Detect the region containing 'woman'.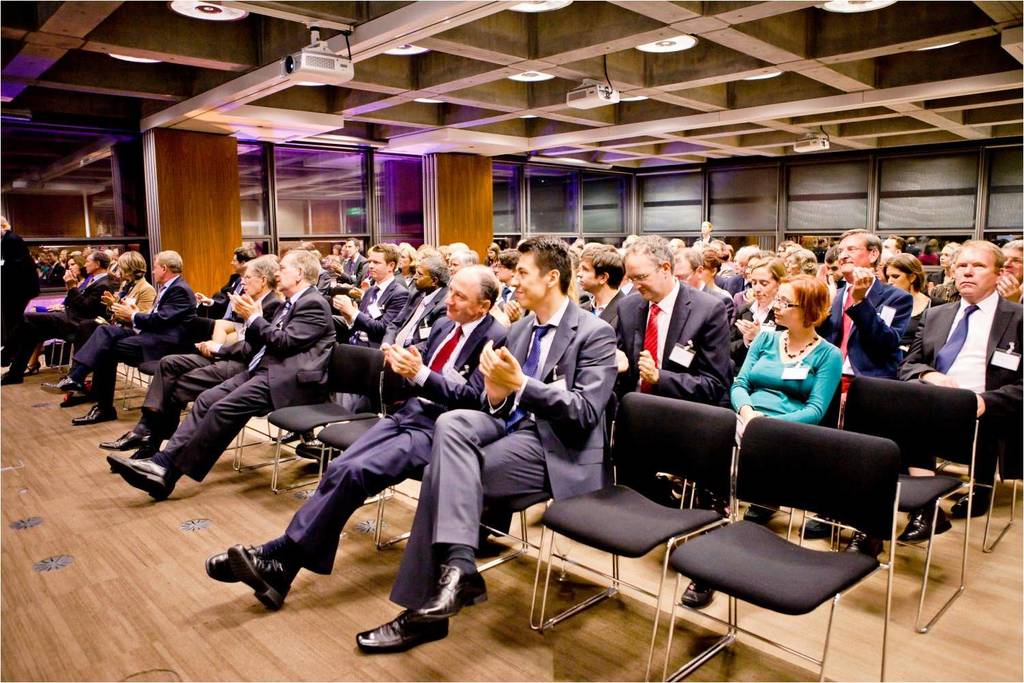
locate(685, 277, 843, 603).
